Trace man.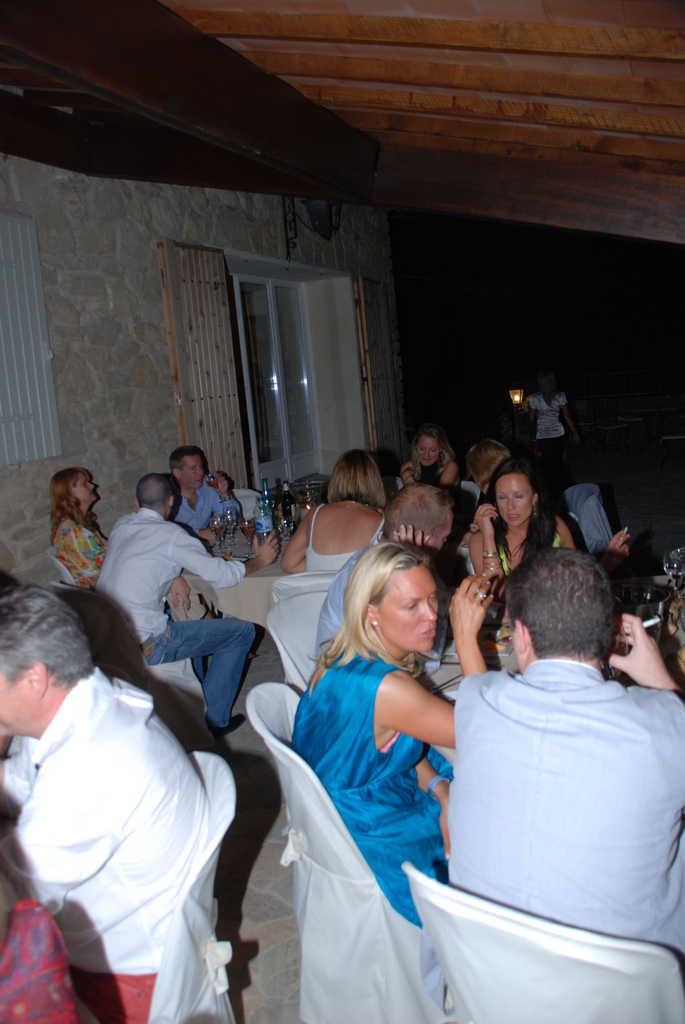
Traced to [x1=165, y1=450, x2=240, y2=548].
